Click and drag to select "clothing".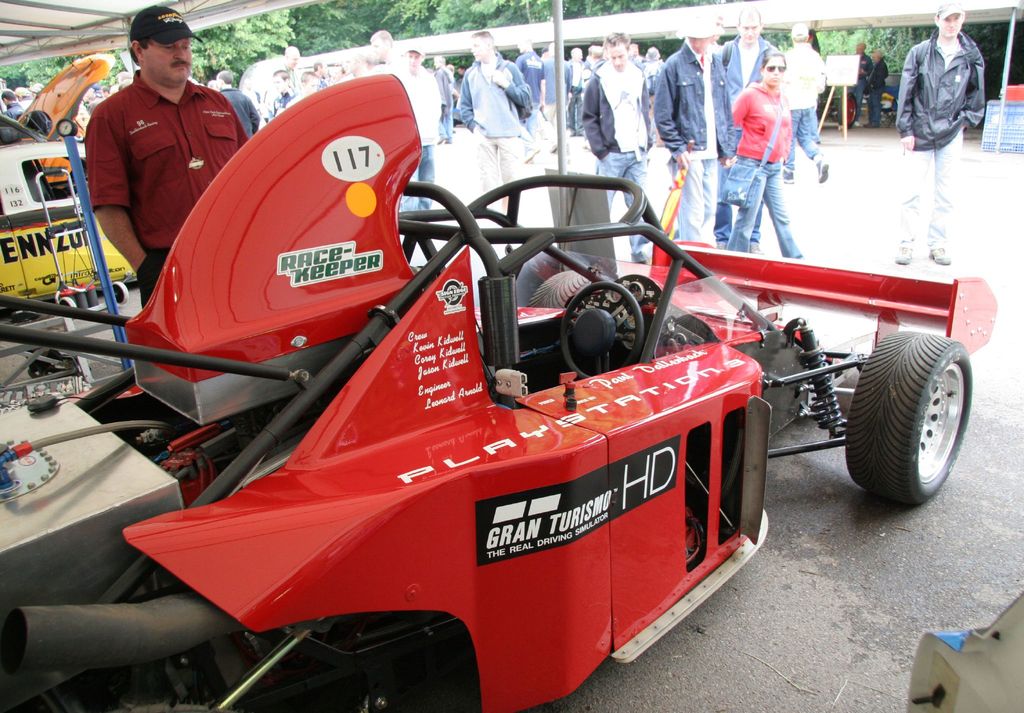
Selection: [x1=403, y1=67, x2=440, y2=214].
